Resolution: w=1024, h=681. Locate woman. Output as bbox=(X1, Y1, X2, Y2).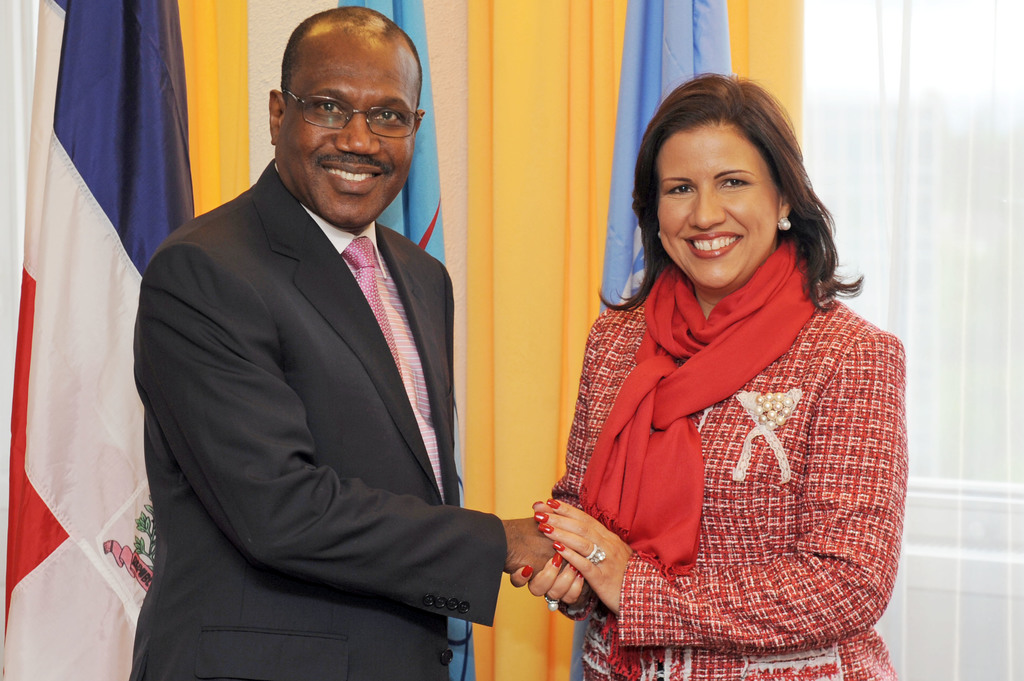
bbox=(504, 86, 926, 652).
